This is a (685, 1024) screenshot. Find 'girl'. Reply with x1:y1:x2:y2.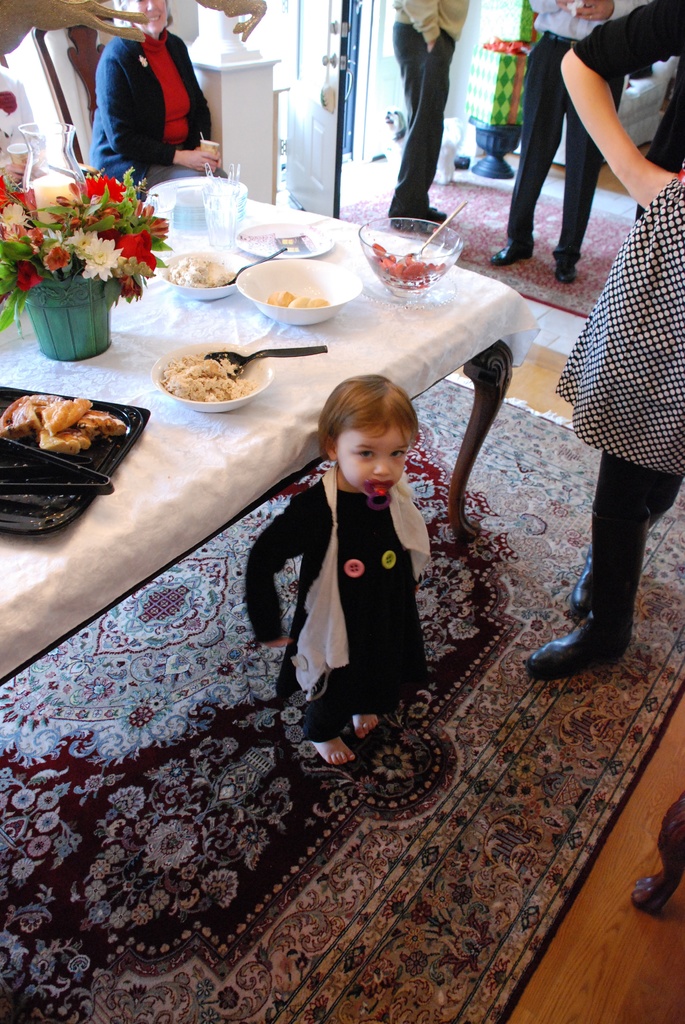
241:377:432:760.
